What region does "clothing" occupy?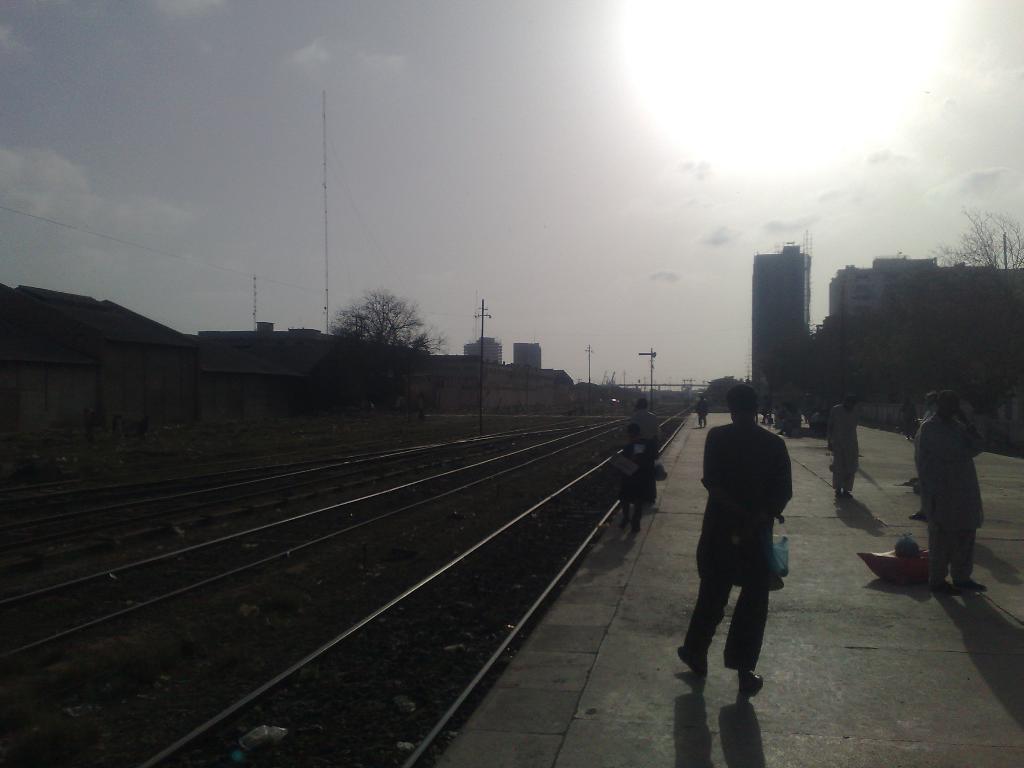
[698,388,801,693].
